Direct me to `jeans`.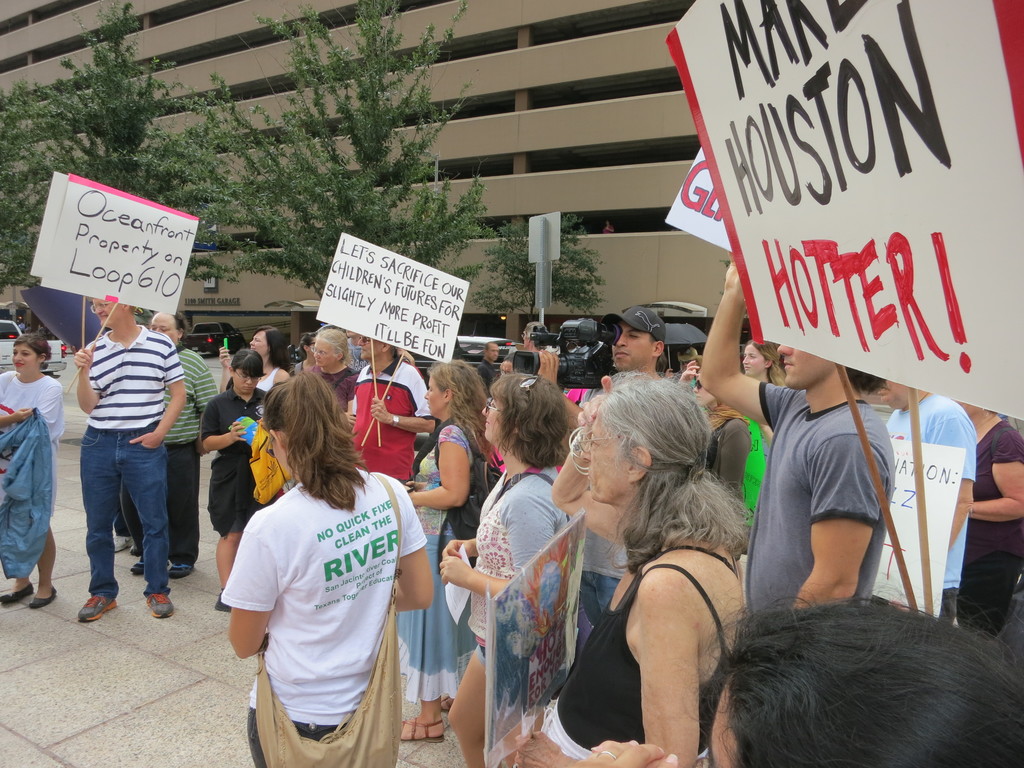
Direction: {"left": 578, "top": 570, "right": 619, "bottom": 630}.
